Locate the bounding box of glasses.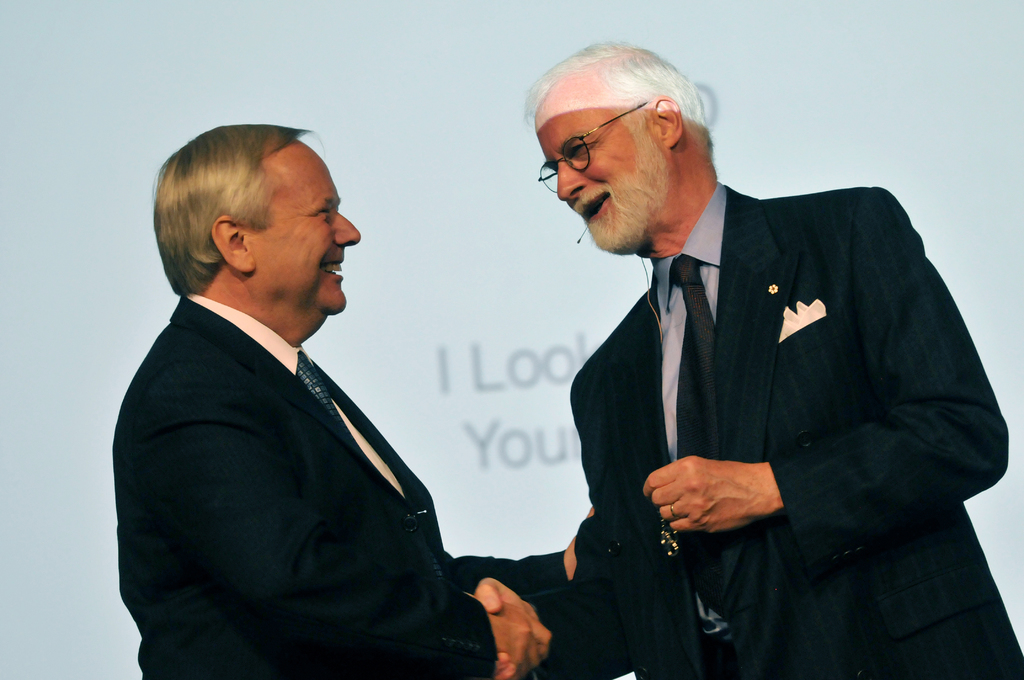
Bounding box: (531, 87, 675, 195).
